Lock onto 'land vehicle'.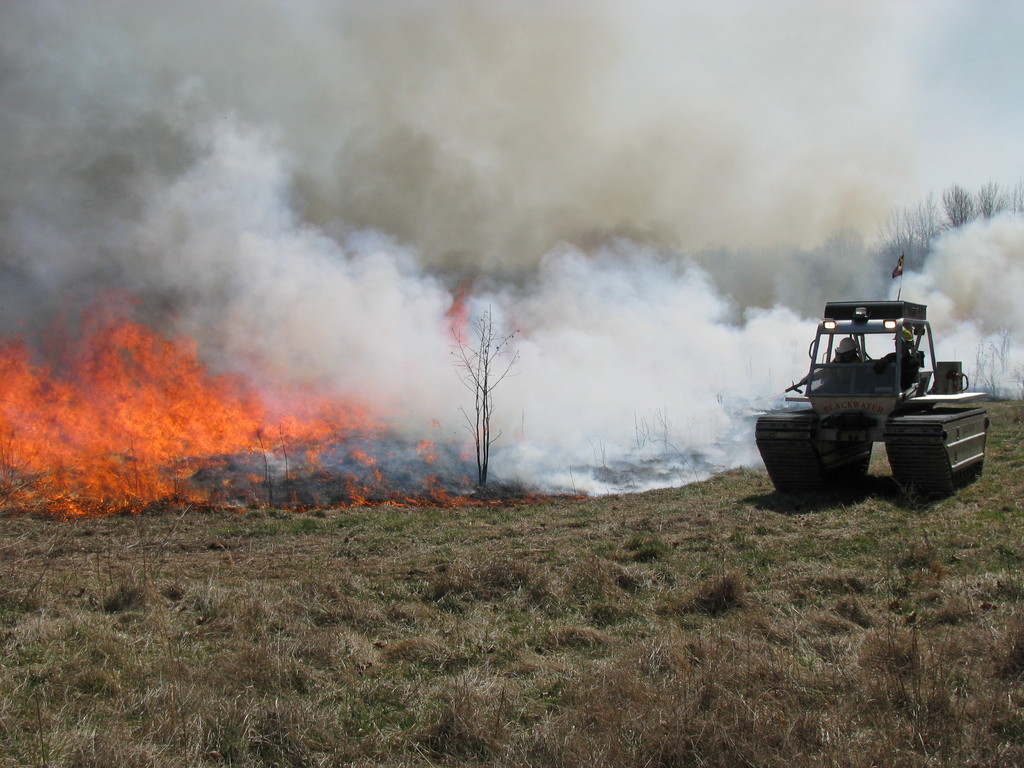
Locked: rect(752, 251, 986, 500).
